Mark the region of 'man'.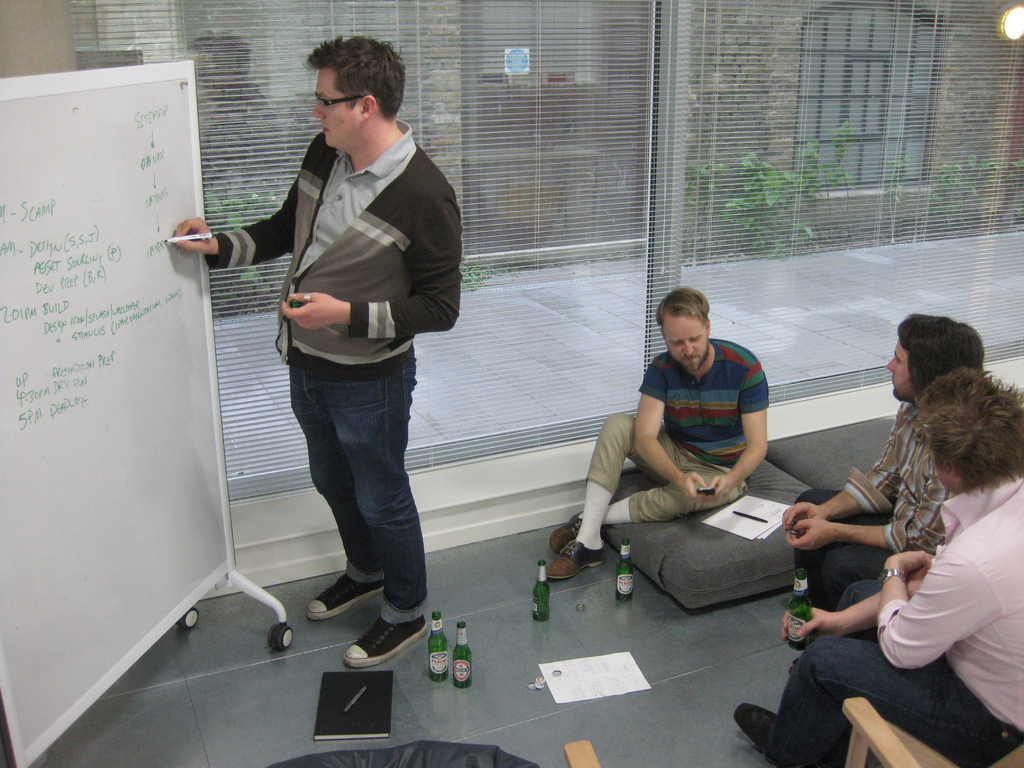
Region: <region>543, 284, 771, 583</region>.
